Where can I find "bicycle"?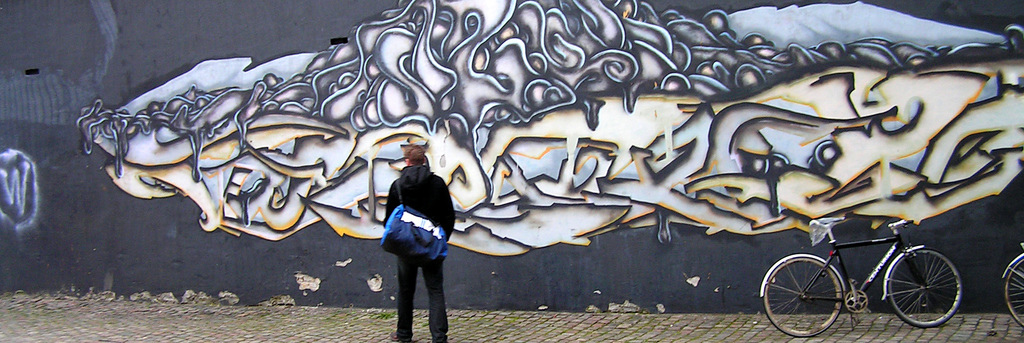
You can find it at [768,205,977,329].
